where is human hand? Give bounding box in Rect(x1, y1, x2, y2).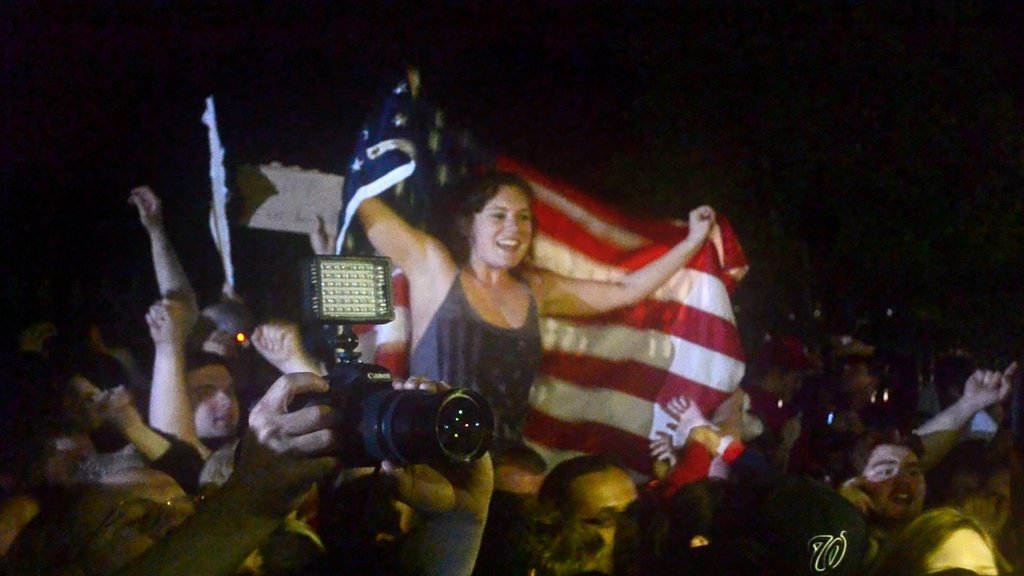
Rect(308, 209, 339, 257).
